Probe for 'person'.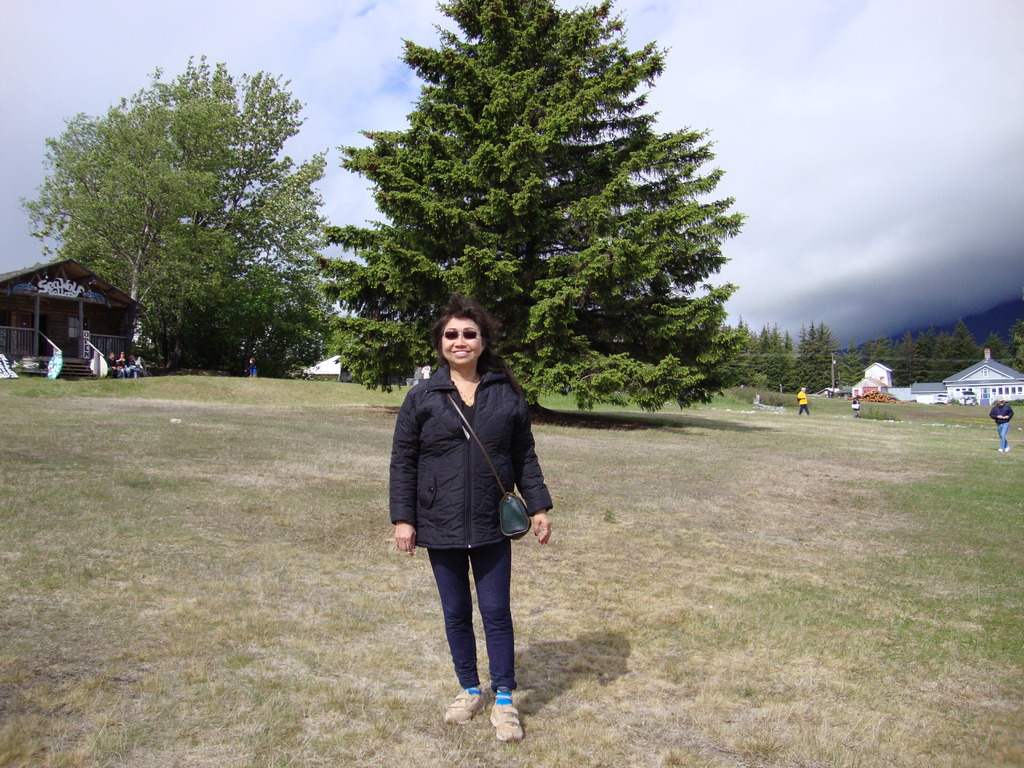
Probe result: BBox(798, 389, 815, 417).
